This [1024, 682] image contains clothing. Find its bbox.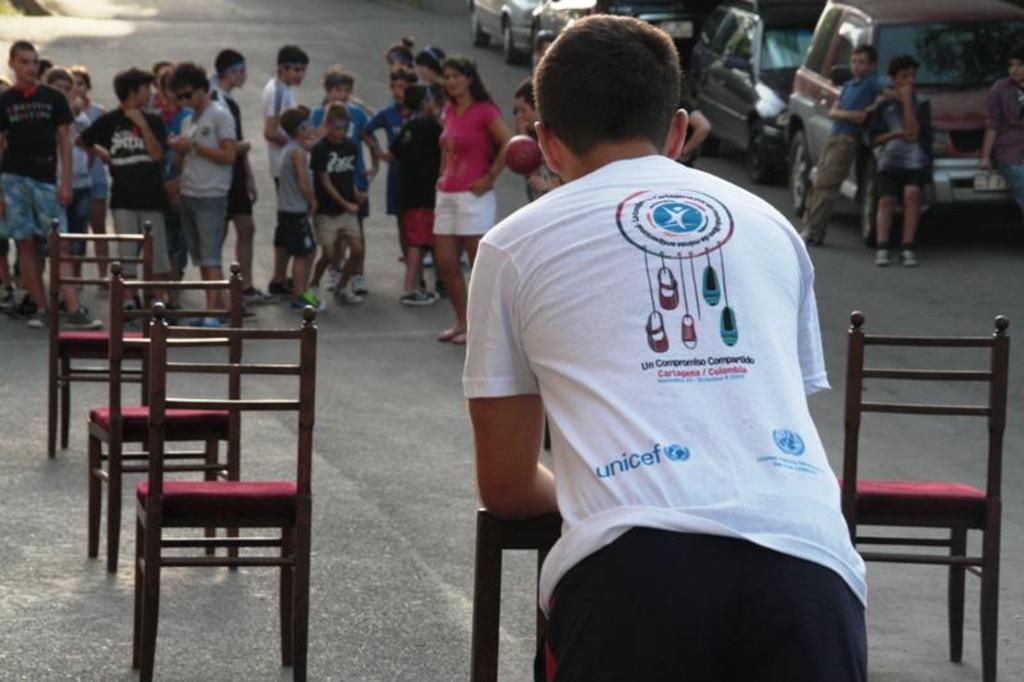
select_region(305, 129, 364, 251).
